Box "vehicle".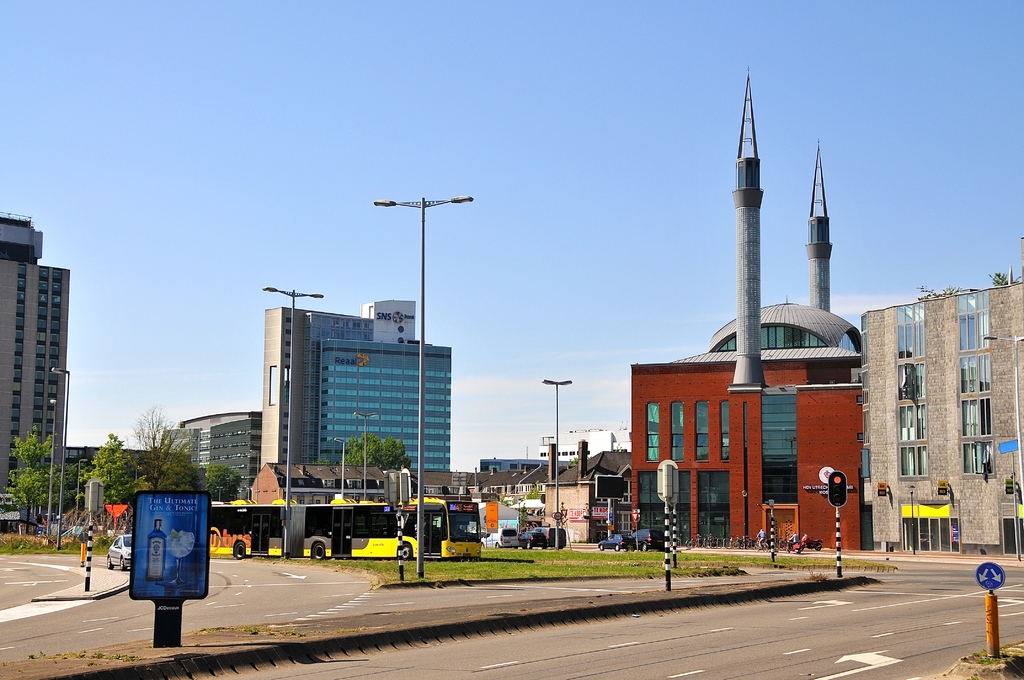
631,530,666,549.
